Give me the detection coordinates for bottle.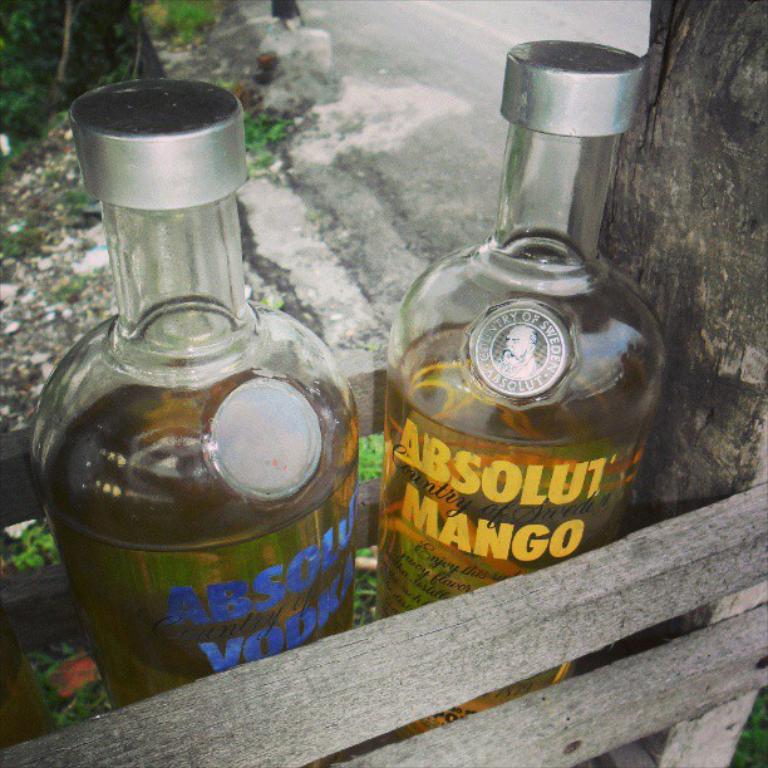
{"left": 23, "top": 77, "right": 373, "bottom": 683}.
